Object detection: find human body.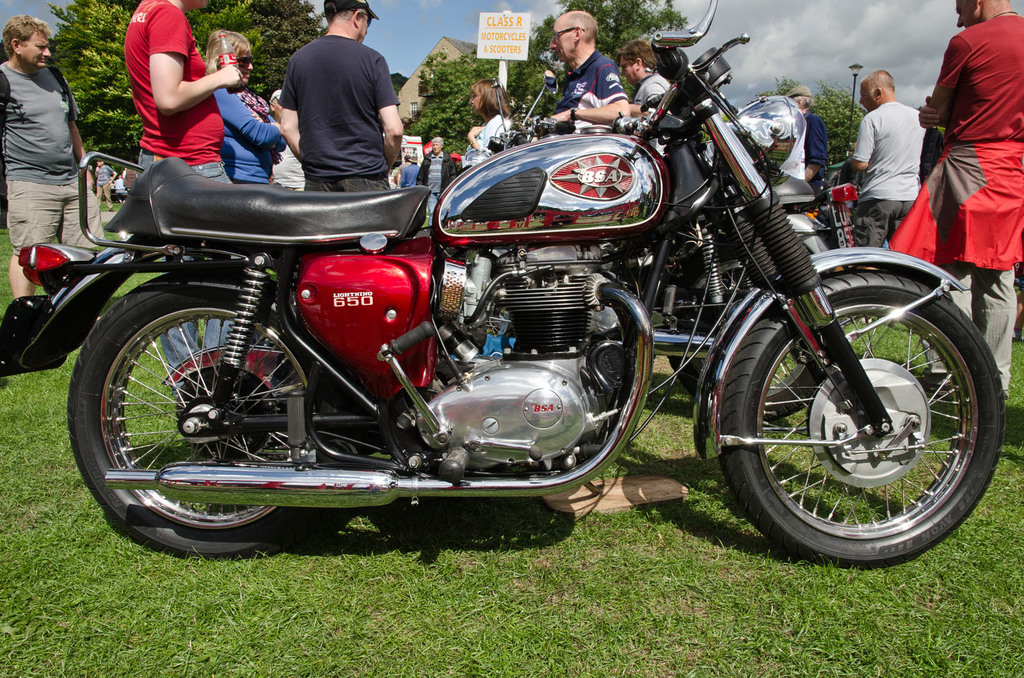
x1=787, y1=83, x2=832, y2=233.
